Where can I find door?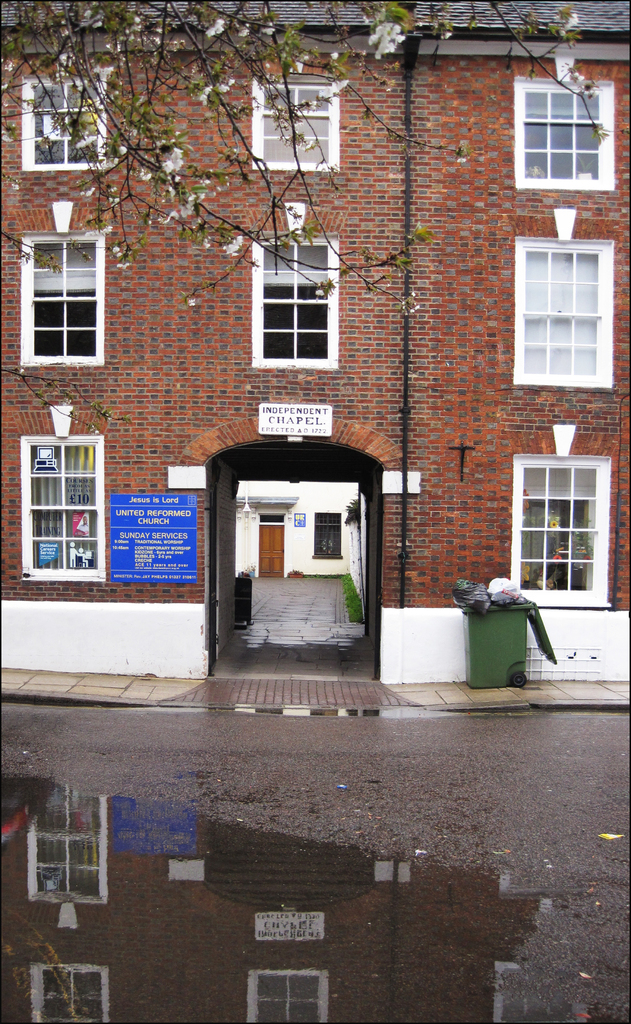
You can find it at left=258, top=522, right=284, bottom=582.
